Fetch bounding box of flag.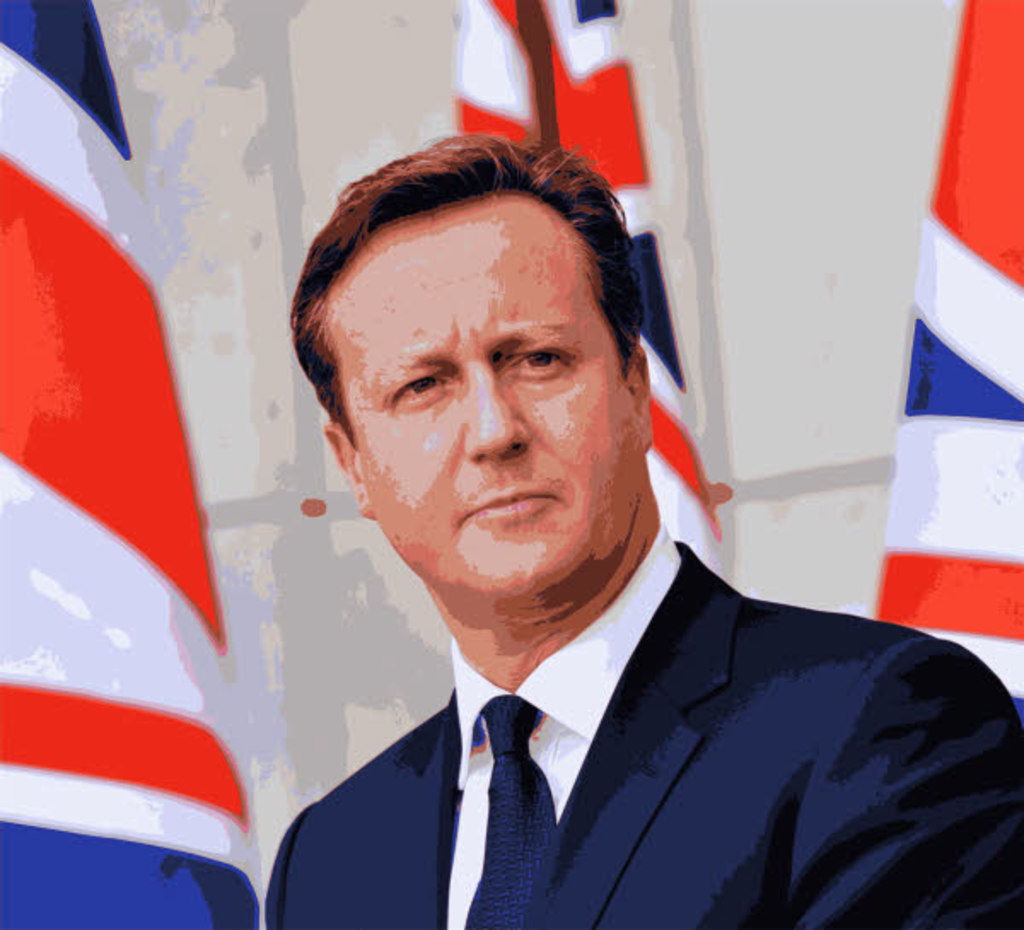
Bbox: [left=0, top=0, right=276, bottom=928].
